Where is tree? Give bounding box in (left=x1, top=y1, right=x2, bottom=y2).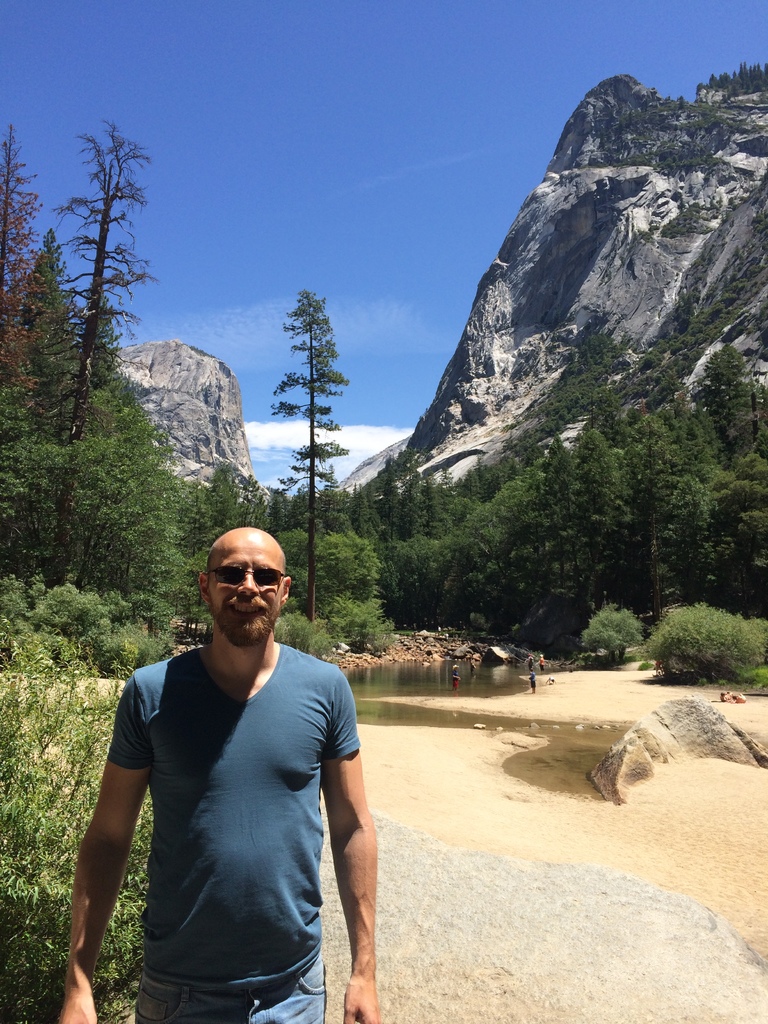
(left=262, top=275, right=362, bottom=632).
